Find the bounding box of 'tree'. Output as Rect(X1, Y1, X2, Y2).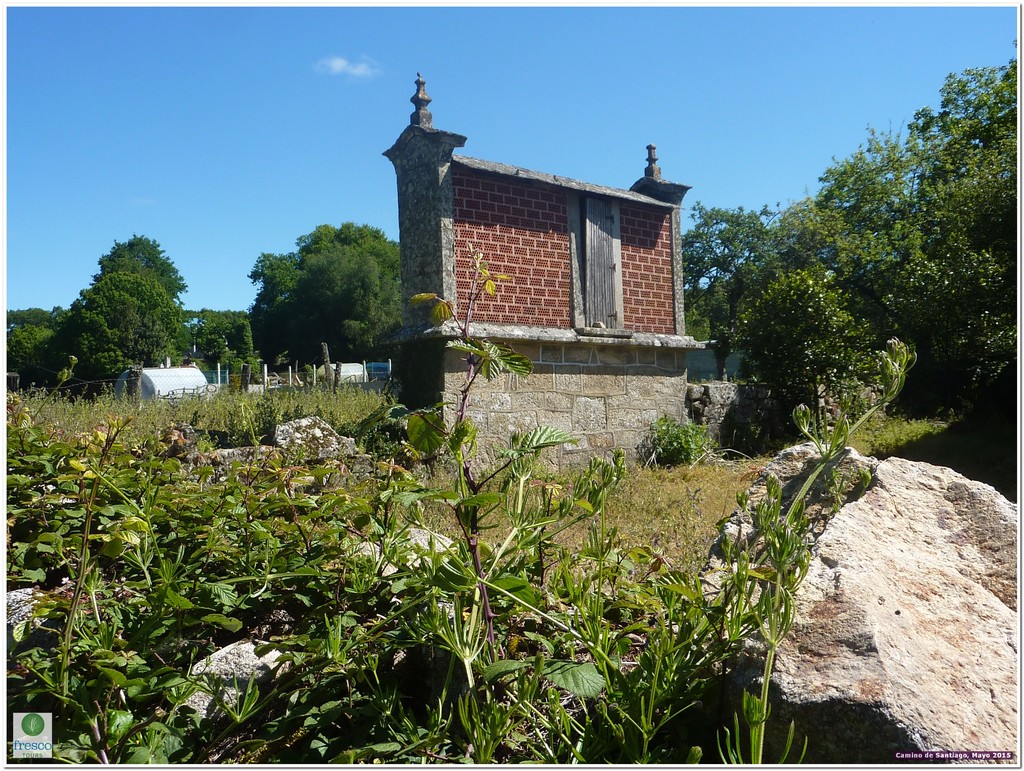
Rect(247, 225, 405, 383).
